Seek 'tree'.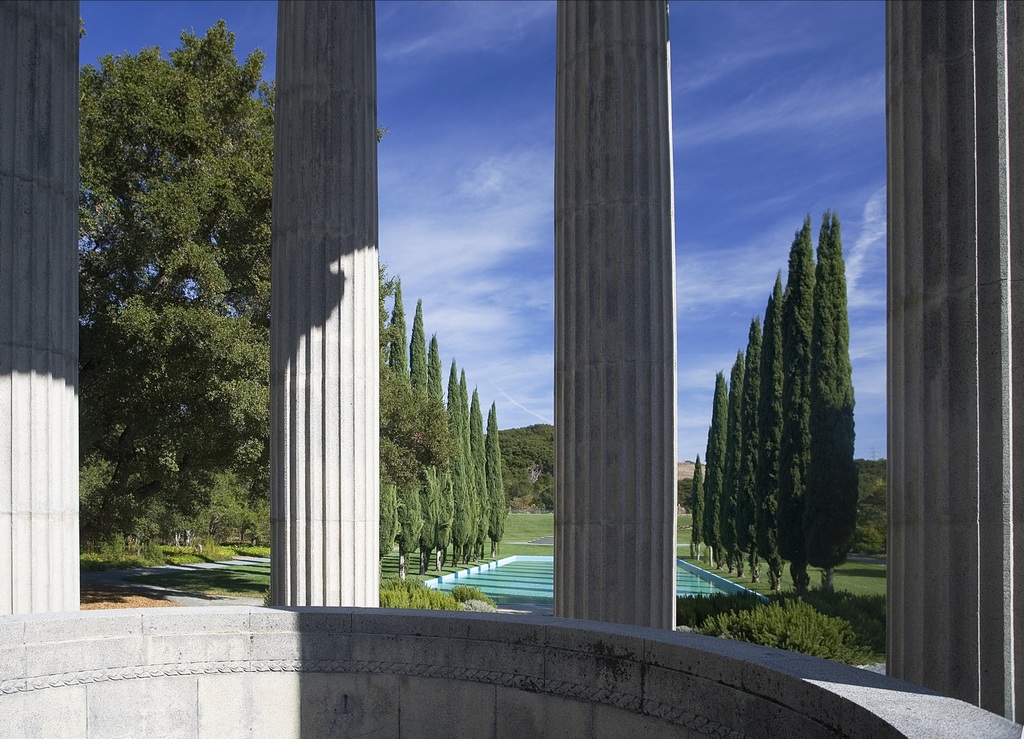
62:1:287:605.
